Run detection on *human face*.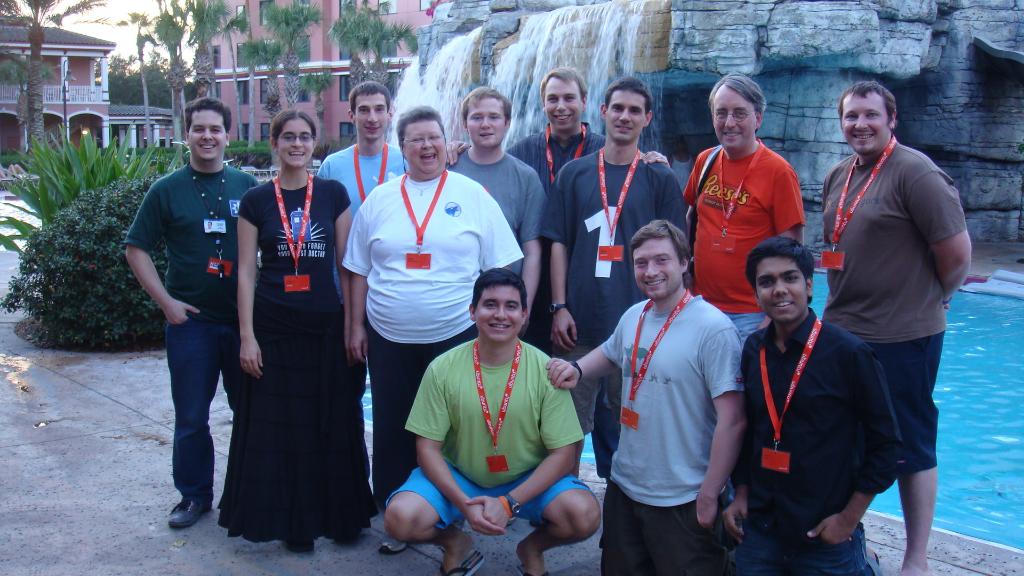
Result: pyautogui.locateOnScreen(477, 285, 522, 341).
